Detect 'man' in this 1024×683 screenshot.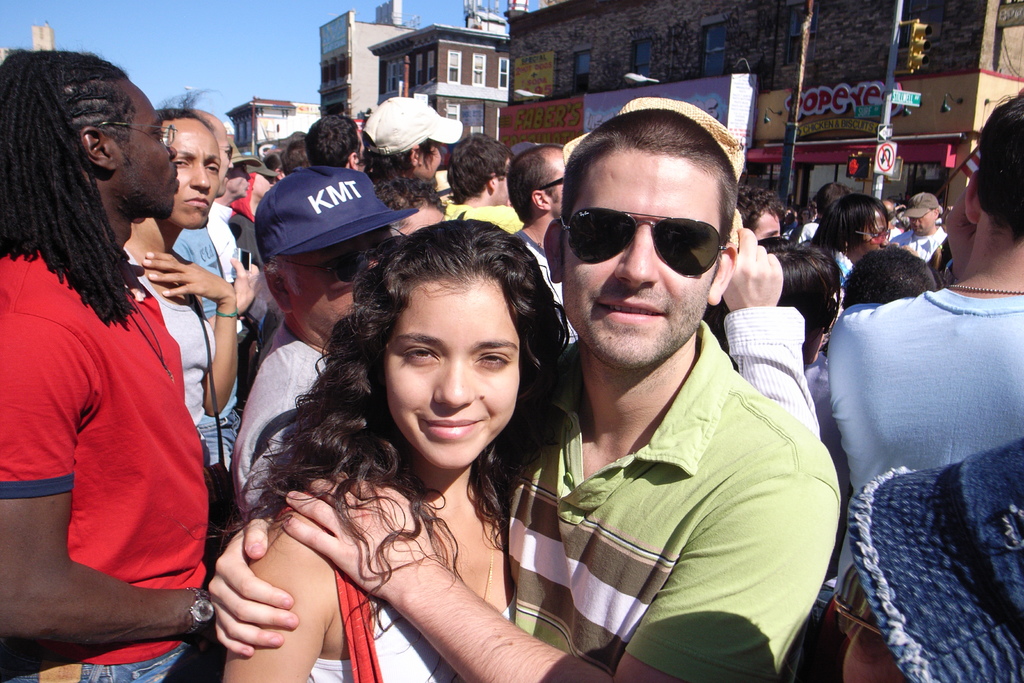
Detection: 230/160/421/534.
